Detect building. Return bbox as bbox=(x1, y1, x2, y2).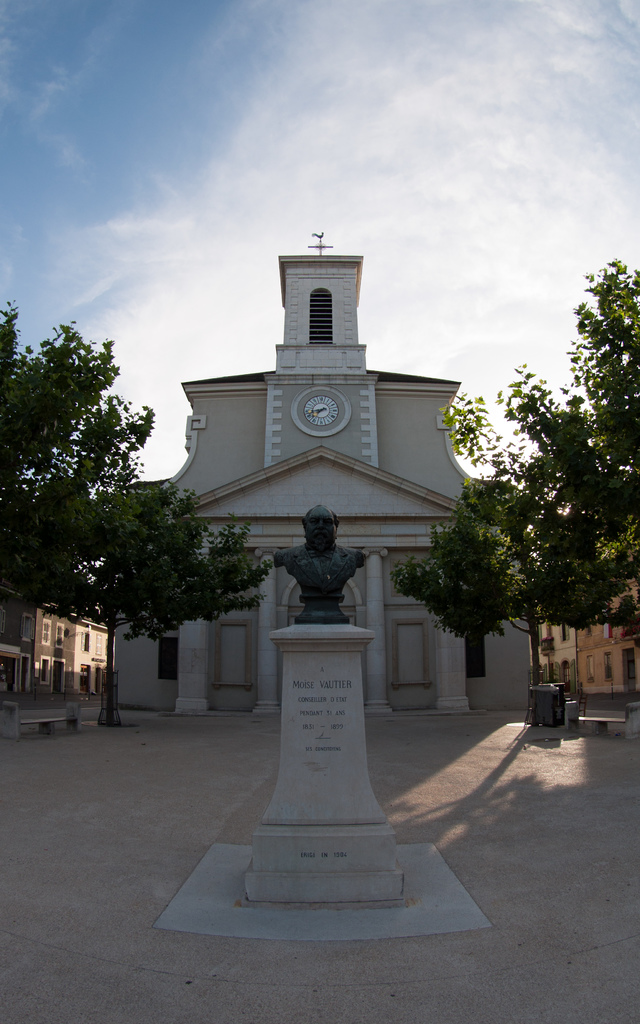
bbox=(108, 227, 533, 714).
